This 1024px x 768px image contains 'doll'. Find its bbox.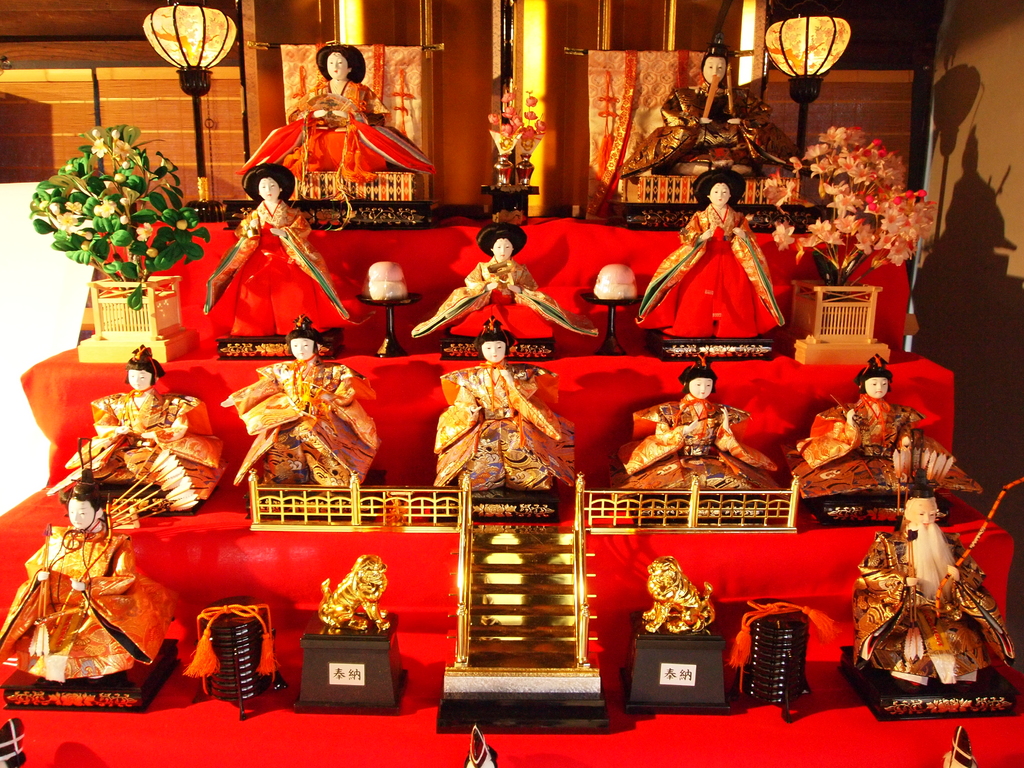
{"x1": 195, "y1": 163, "x2": 350, "y2": 330}.
